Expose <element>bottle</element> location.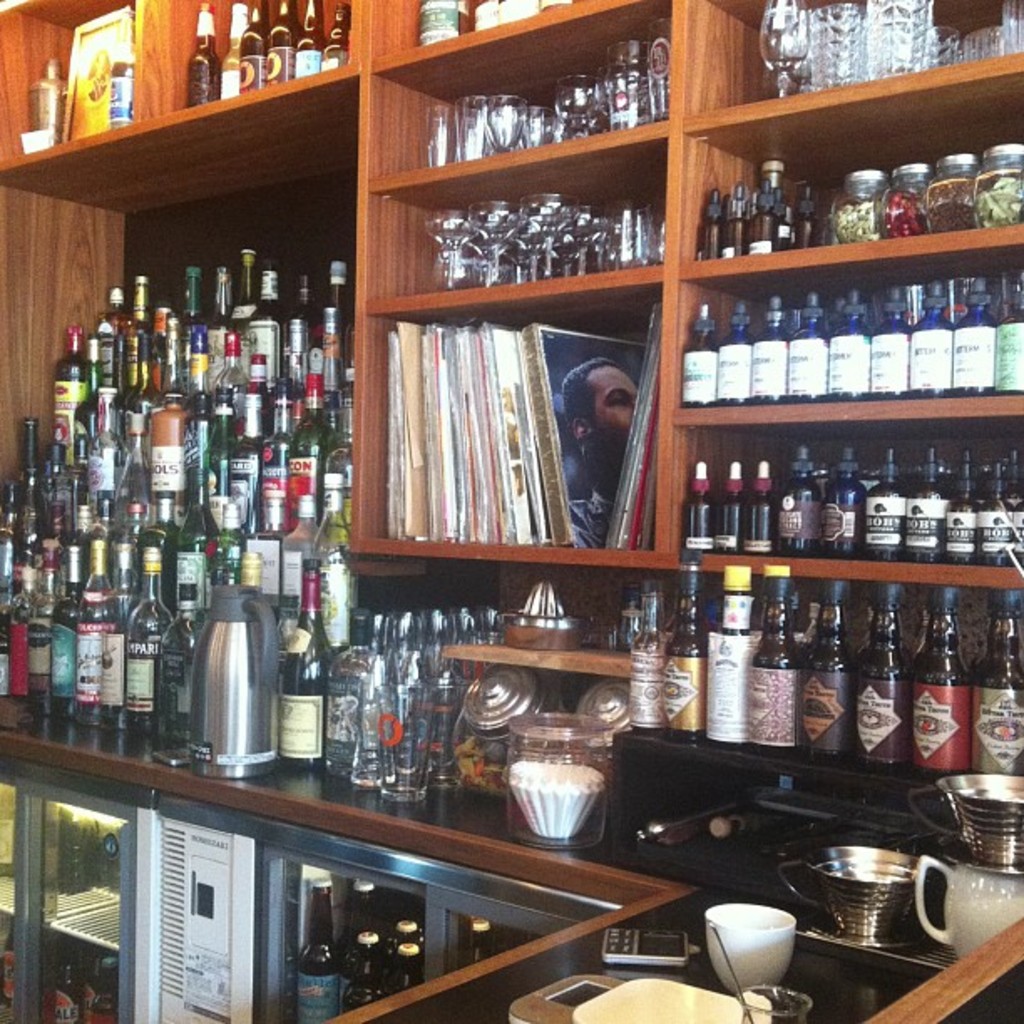
Exposed at left=716, top=179, right=755, bottom=249.
